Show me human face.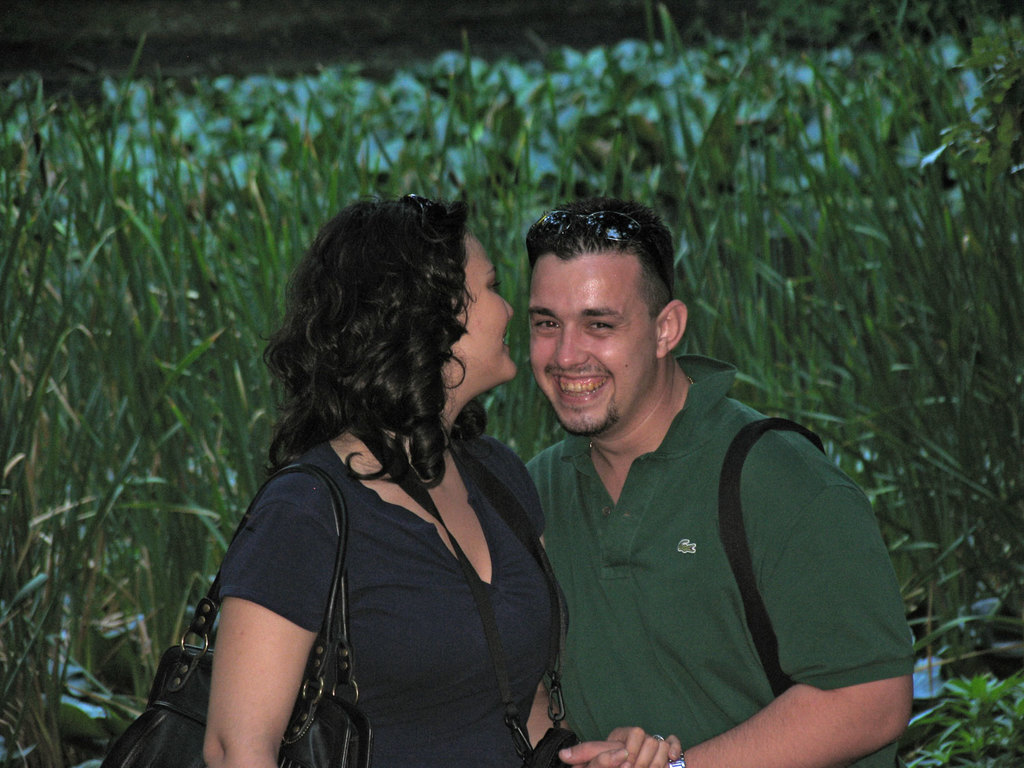
human face is here: rect(528, 255, 662, 438).
